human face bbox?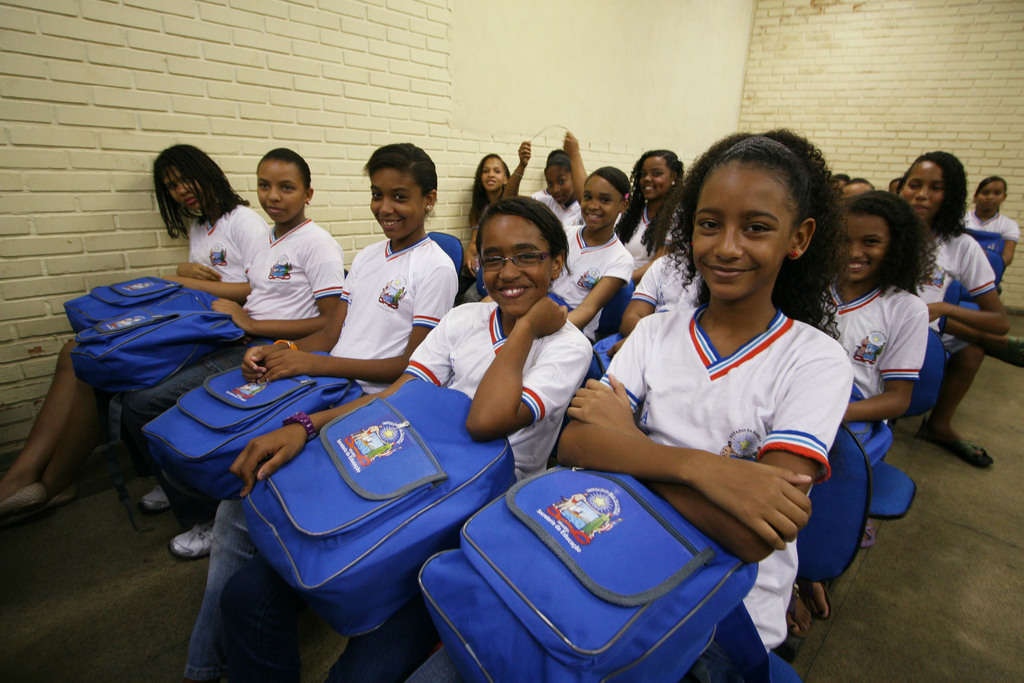
Rect(483, 157, 506, 193)
